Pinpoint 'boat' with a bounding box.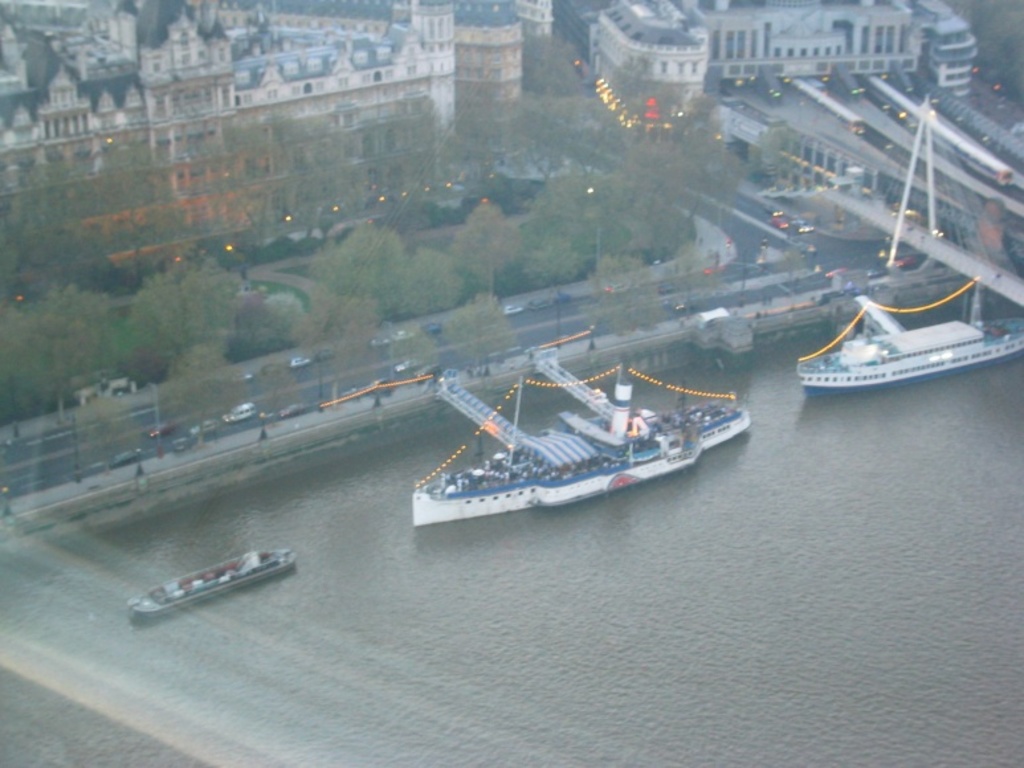
{"x1": 393, "y1": 338, "x2": 756, "y2": 527}.
